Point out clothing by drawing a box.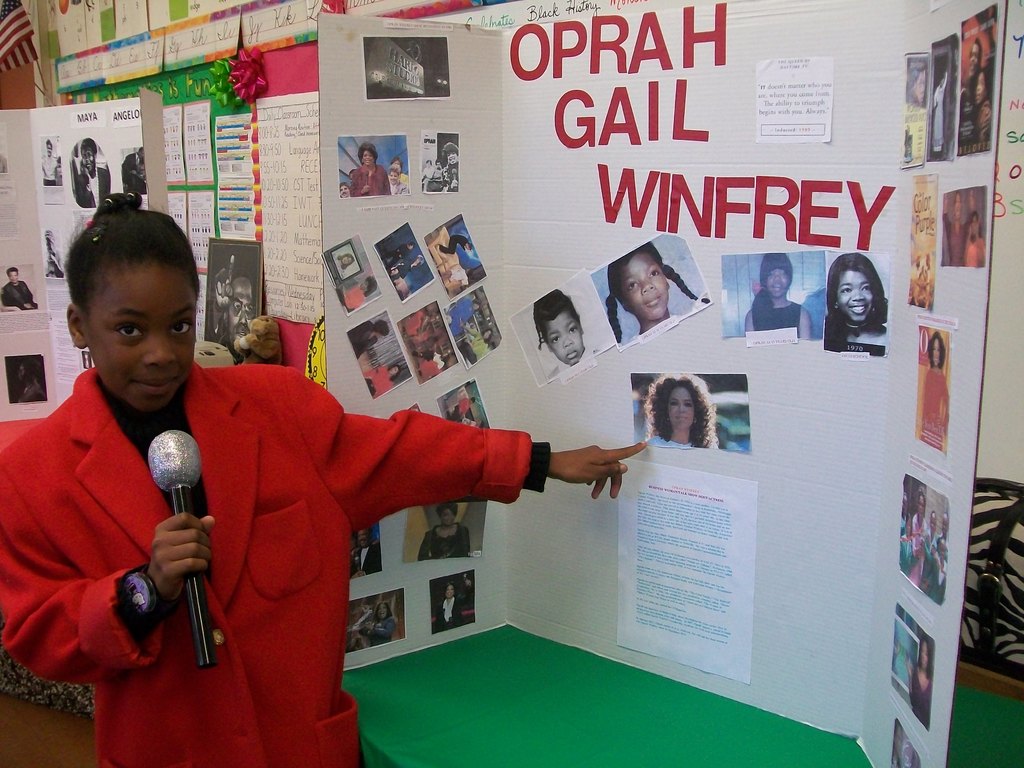
left=419, top=165, right=434, bottom=191.
